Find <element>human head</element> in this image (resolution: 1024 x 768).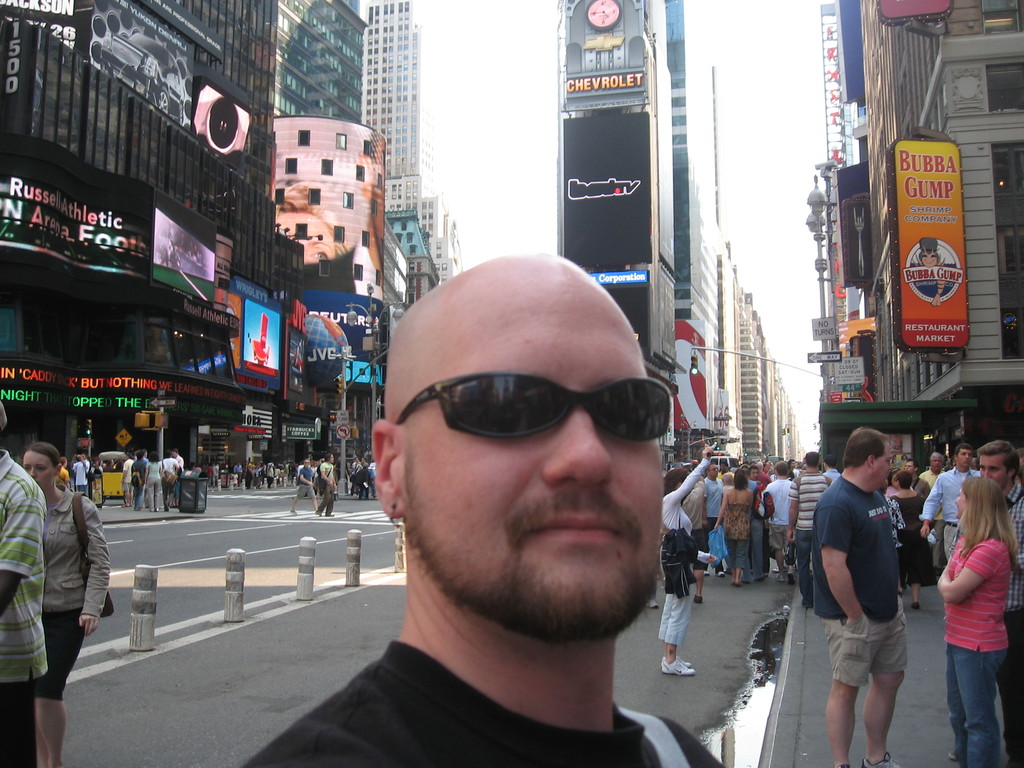
{"x1": 748, "y1": 467, "x2": 760, "y2": 481}.
